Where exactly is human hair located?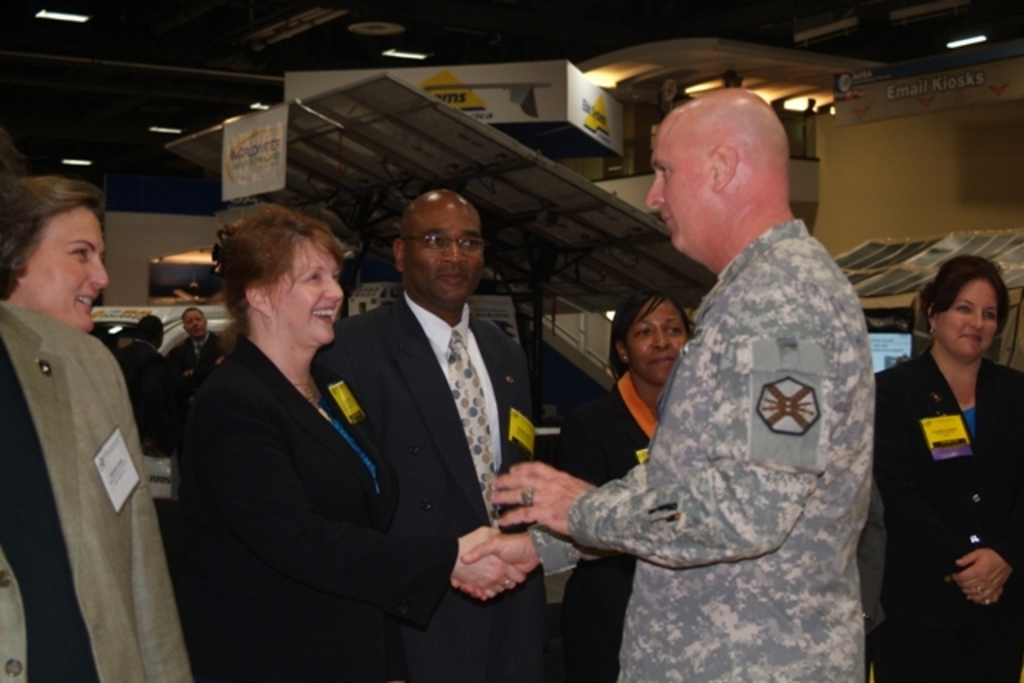
Its bounding box is <region>198, 203, 342, 357</region>.
